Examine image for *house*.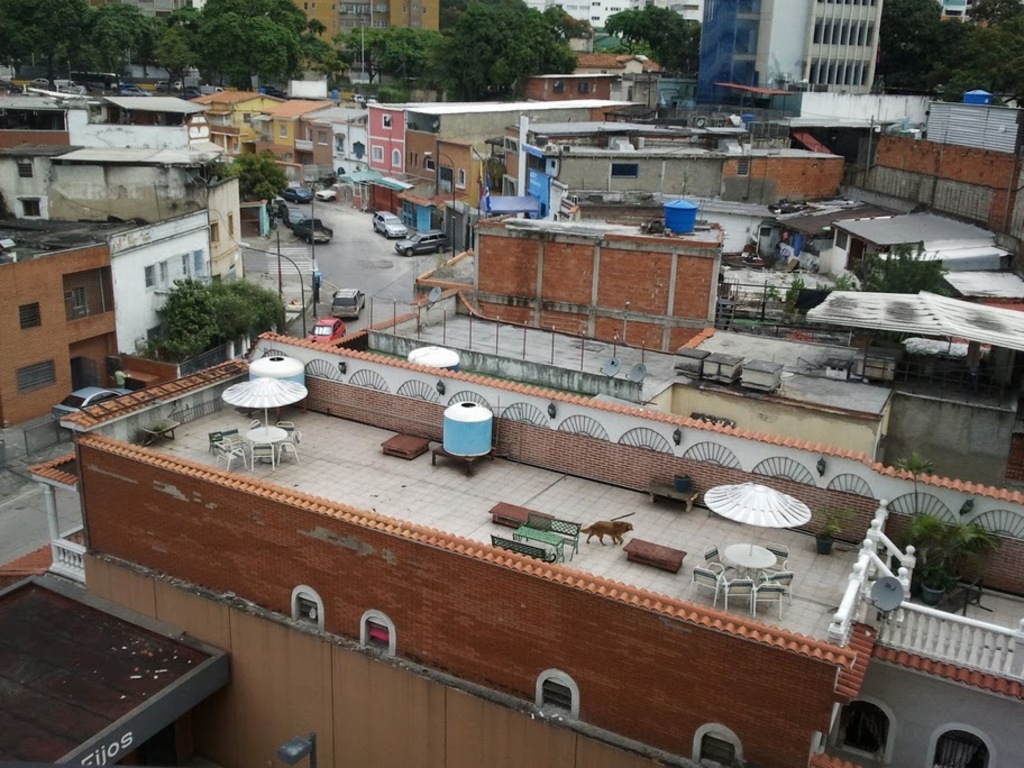
Examination result: x1=98 y1=98 x2=211 y2=125.
